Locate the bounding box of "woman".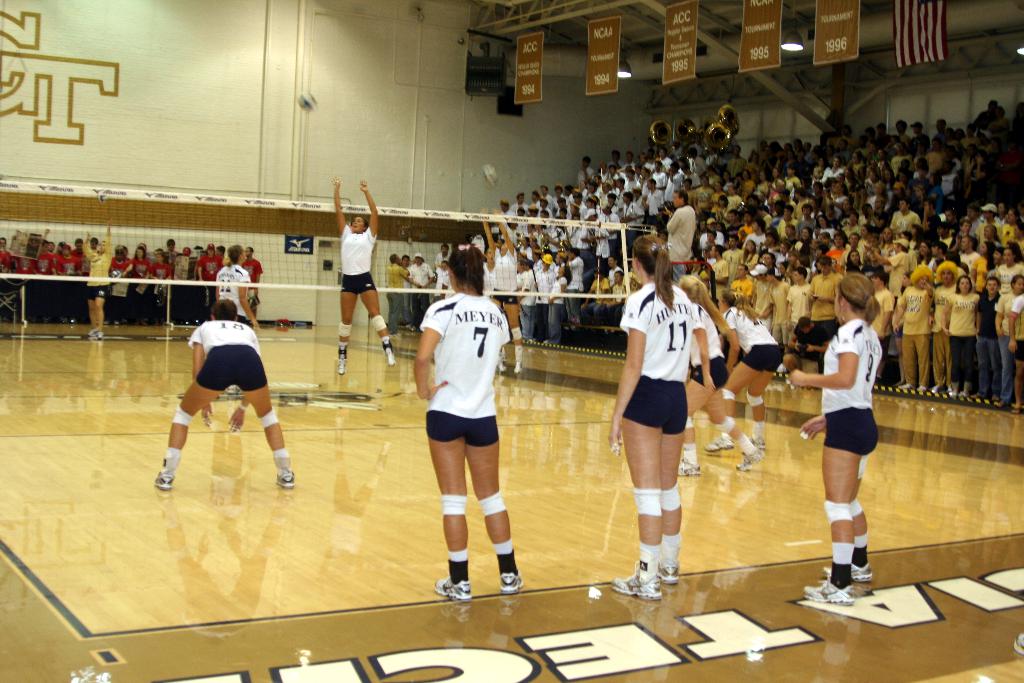
Bounding box: (left=120, top=247, right=153, bottom=325).
